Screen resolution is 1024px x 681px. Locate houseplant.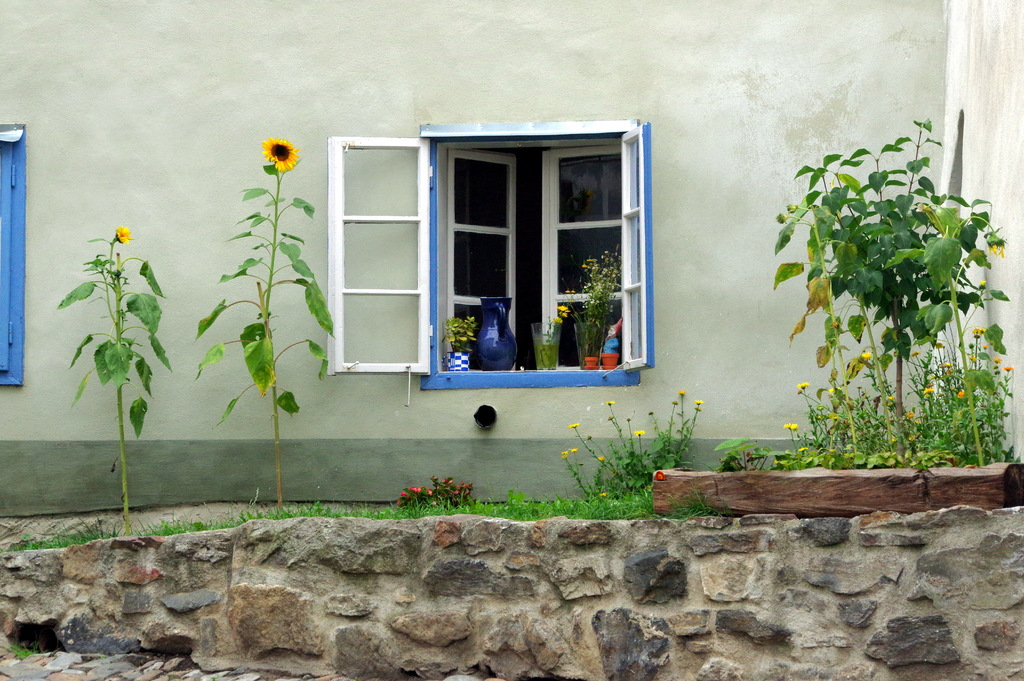
left=440, top=315, right=476, bottom=368.
